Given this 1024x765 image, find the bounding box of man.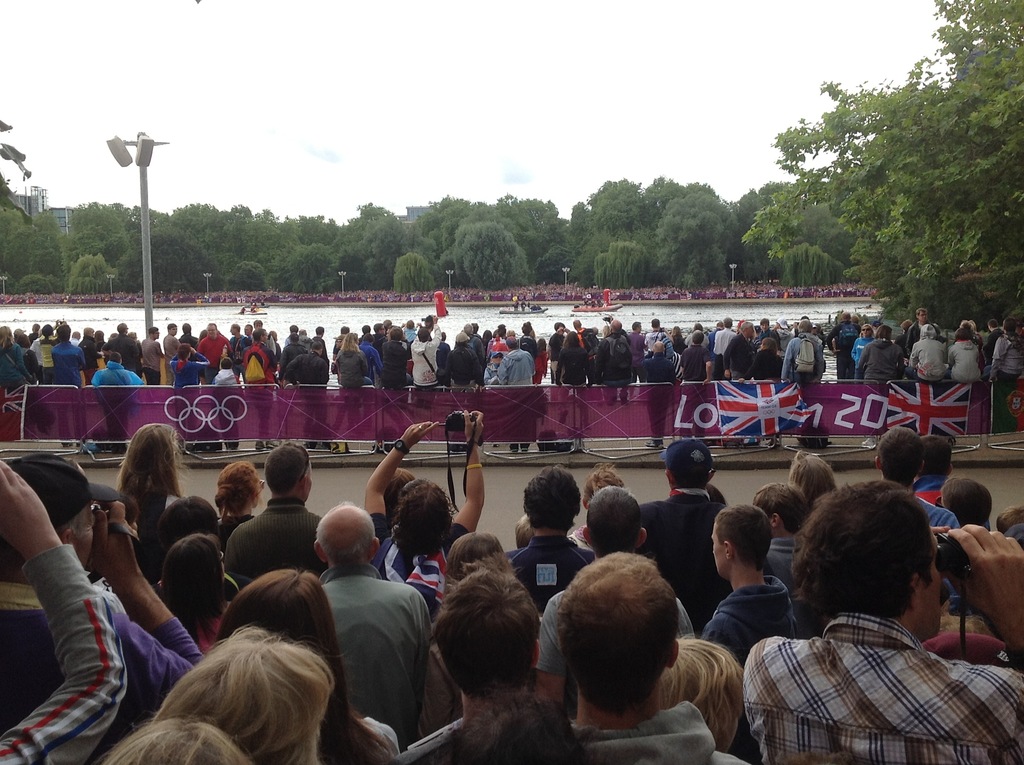
BBox(700, 505, 799, 758).
